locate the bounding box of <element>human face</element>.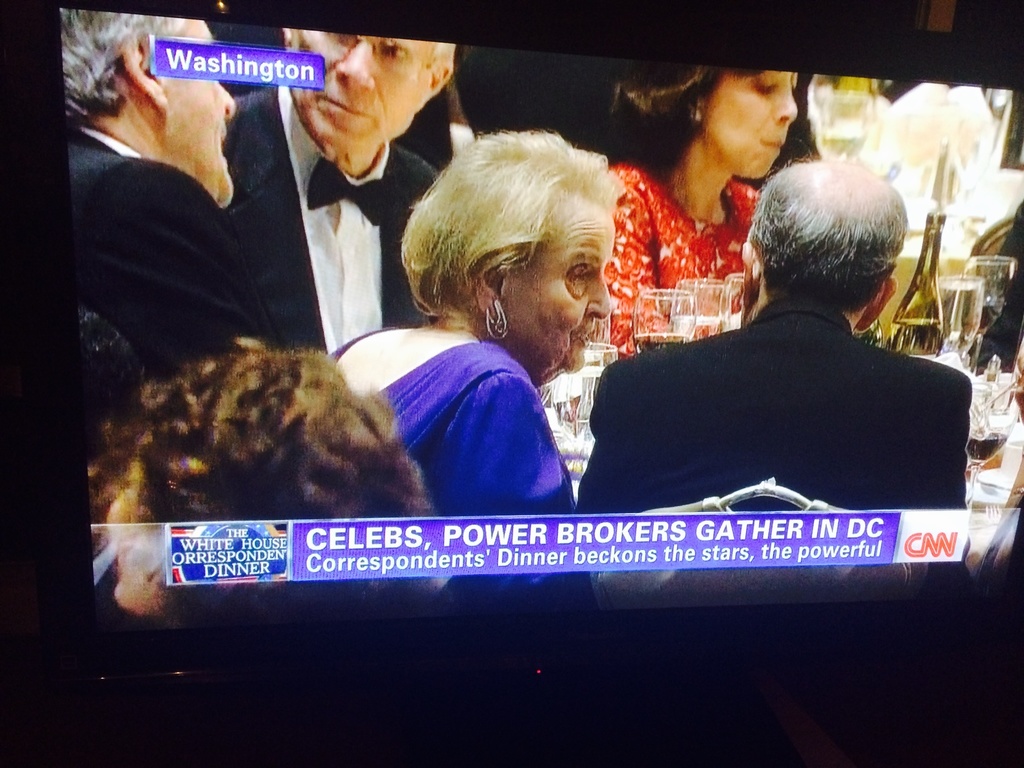
Bounding box: x1=505, y1=188, x2=609, y2=378.
